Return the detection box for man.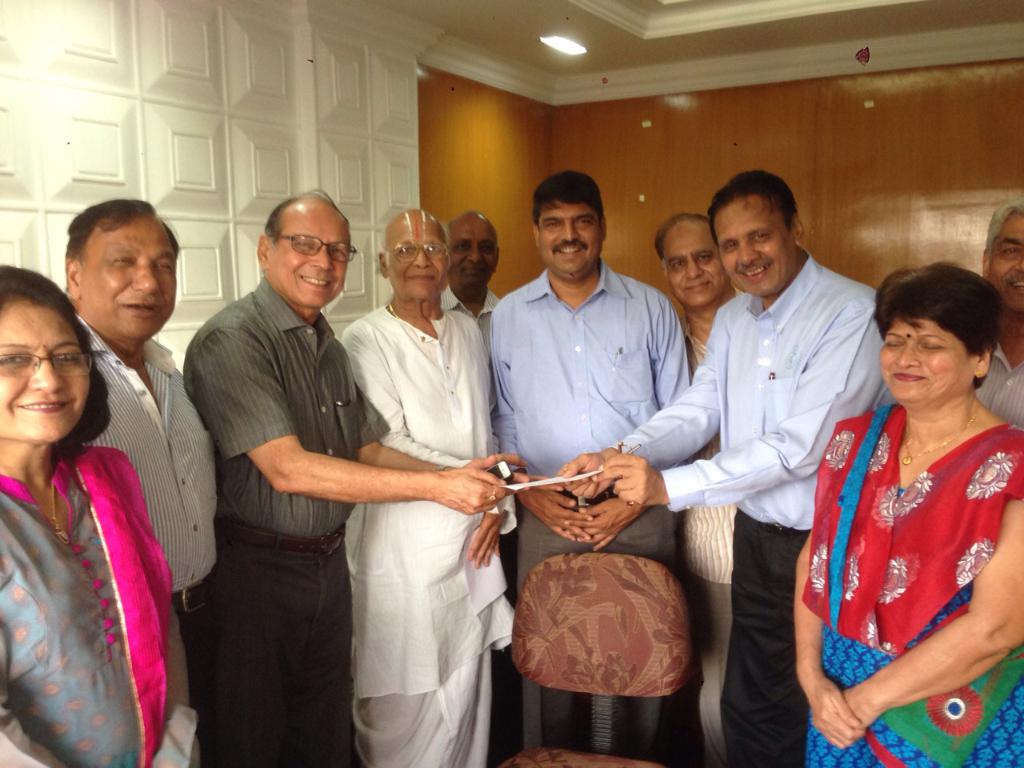
bbox(64, 198, 220, 728).
